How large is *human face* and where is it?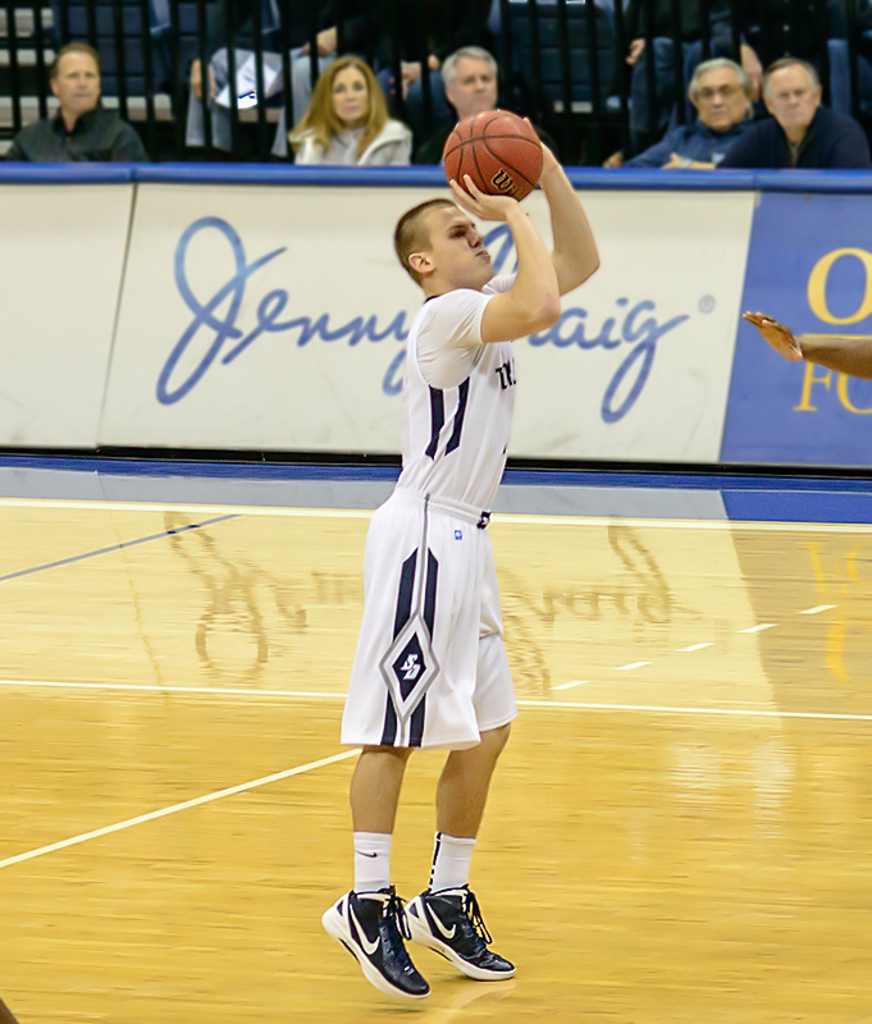
Bounding box: 694/67/744/127.
